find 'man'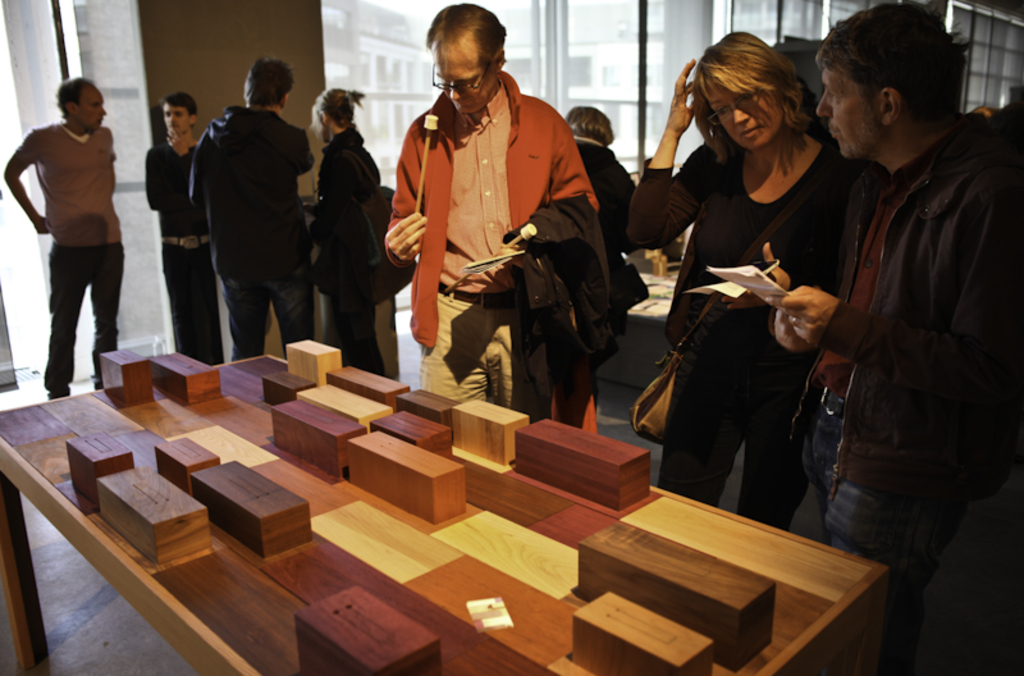
146,95,221,369
